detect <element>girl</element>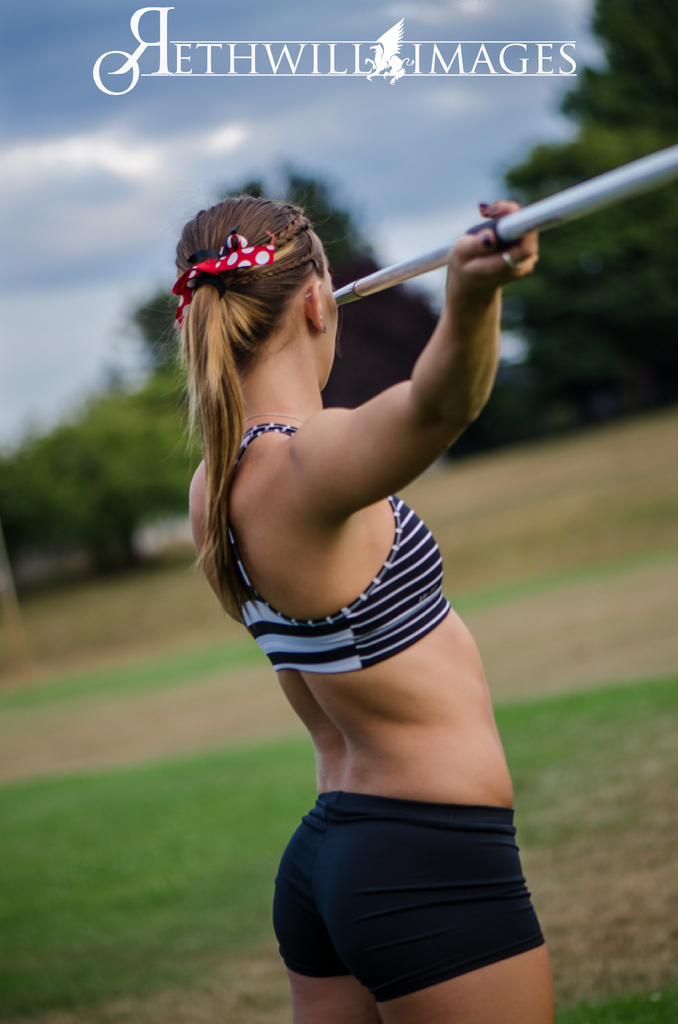
crop(168, 193, 547, 1021)
